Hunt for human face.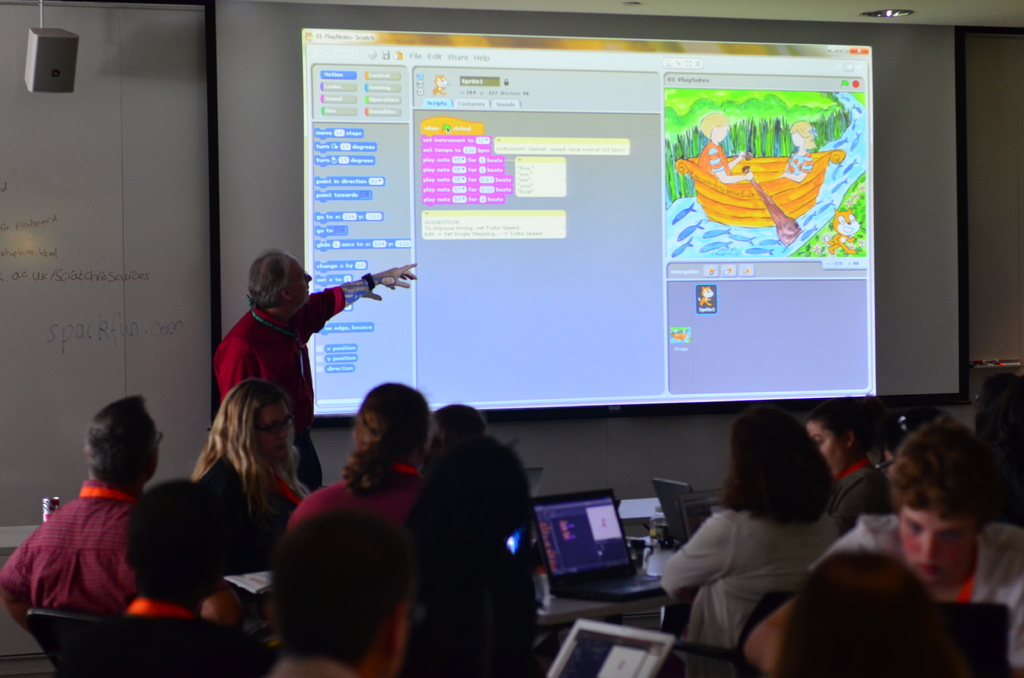
Hunted down at 806/421/845/476.
